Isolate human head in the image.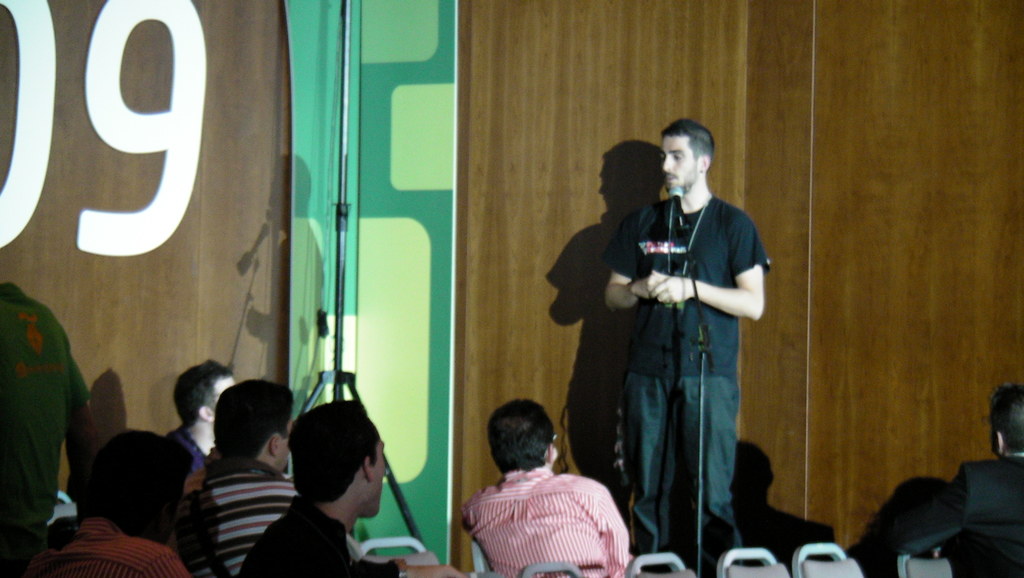
Isolated region: {"x1": 173, "y1": 361, "x2": 237, "y2": 433}.
